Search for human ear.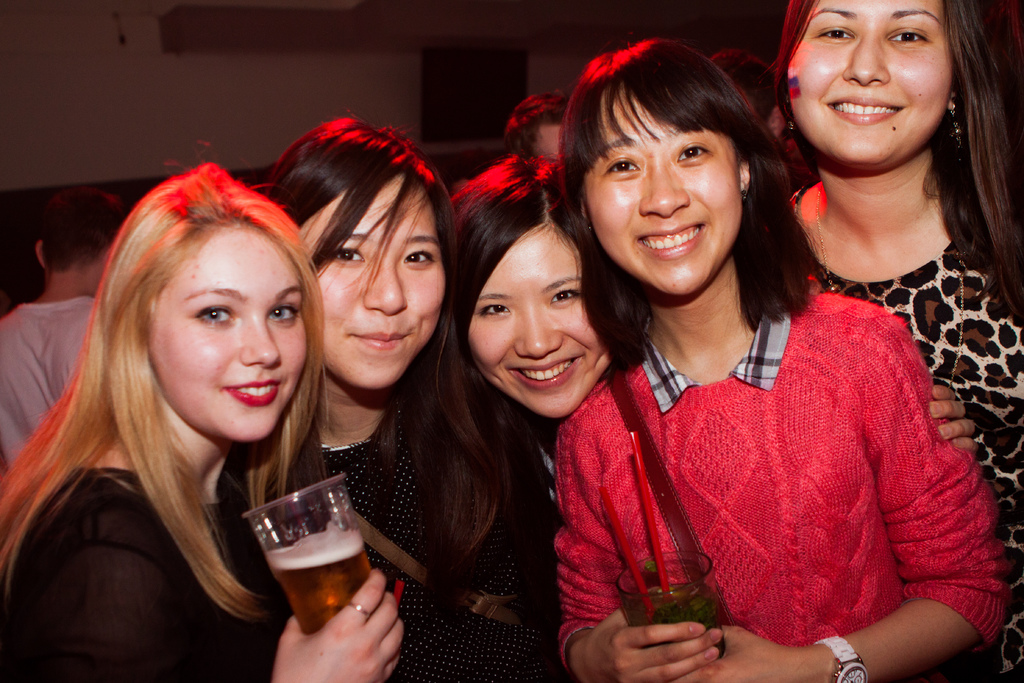
Found at pyautogui.locateOnScreen(739, 163, 753, 194).
